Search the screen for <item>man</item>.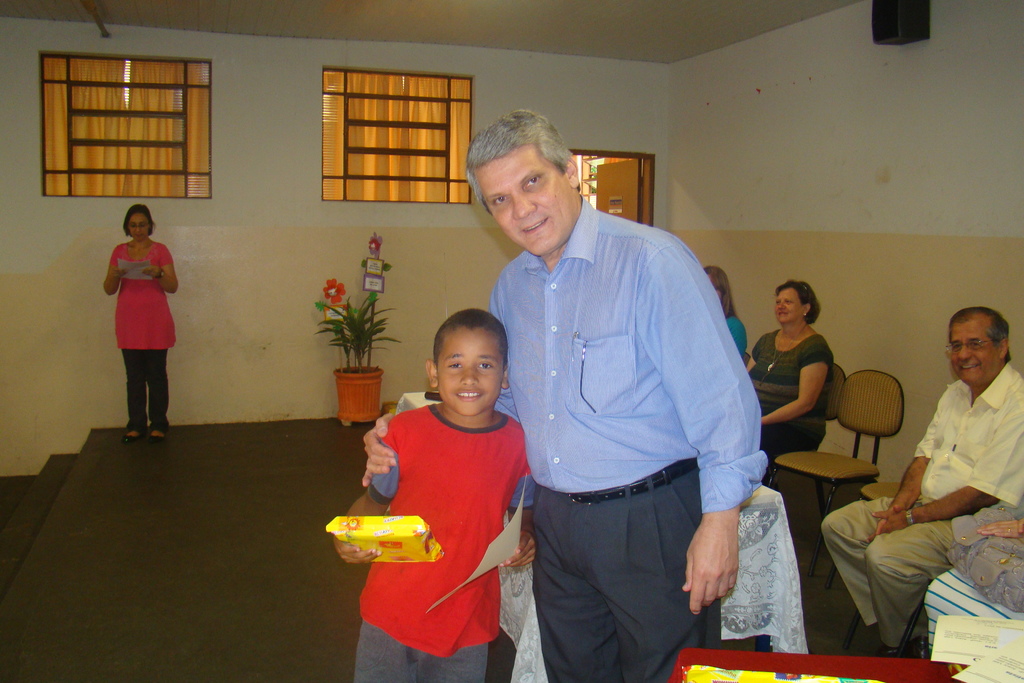
Found at 476 116 775 675.
